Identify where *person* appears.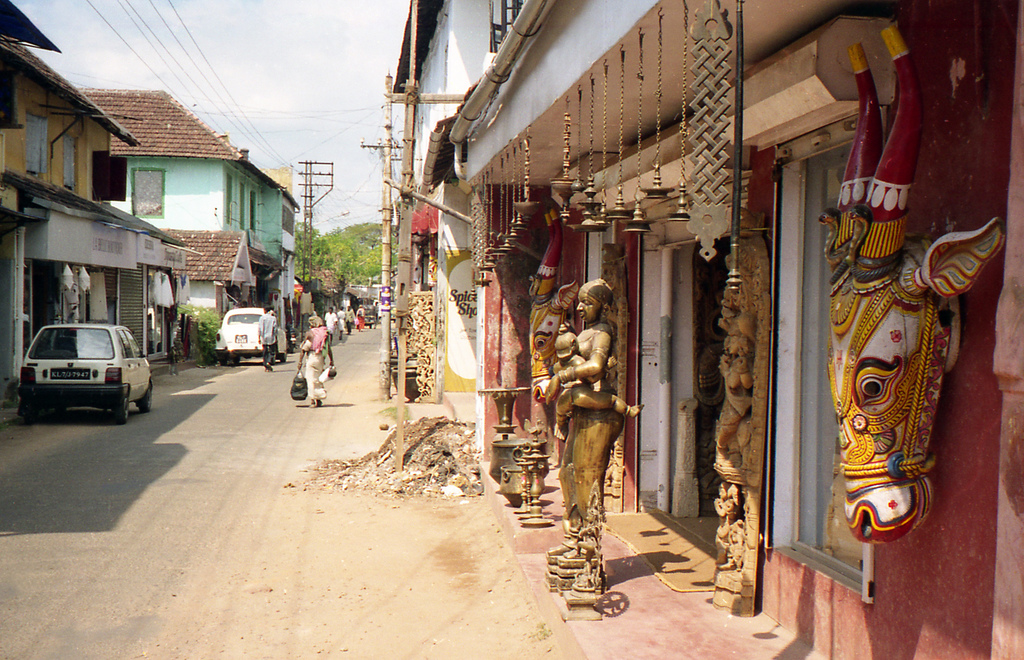
Appears at left=372, top=297, right=380, bottom=327.
